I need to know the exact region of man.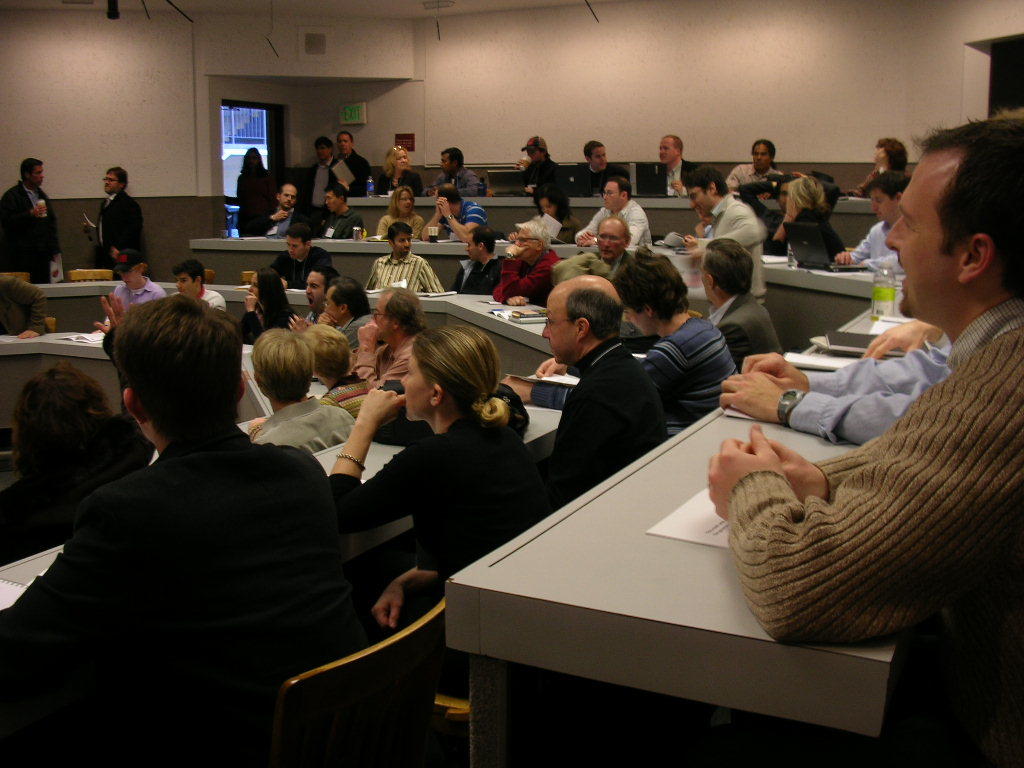
Region: <bbox>251, 181, 310, 241</bbox>.
